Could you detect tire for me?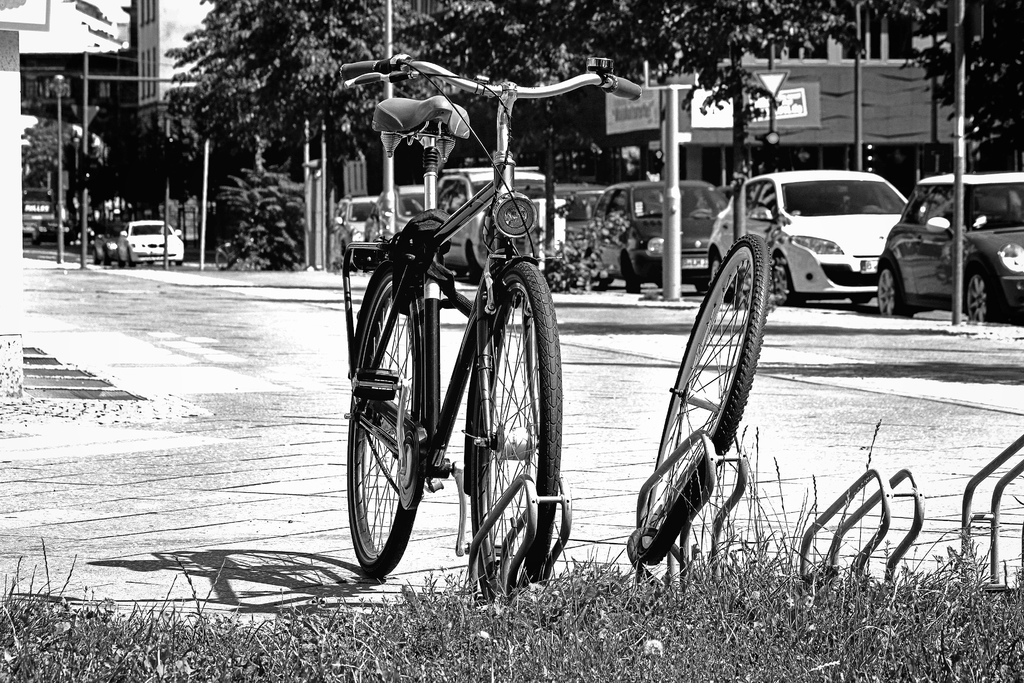
Detection result: bbox=[705, 249, 719, 288].
